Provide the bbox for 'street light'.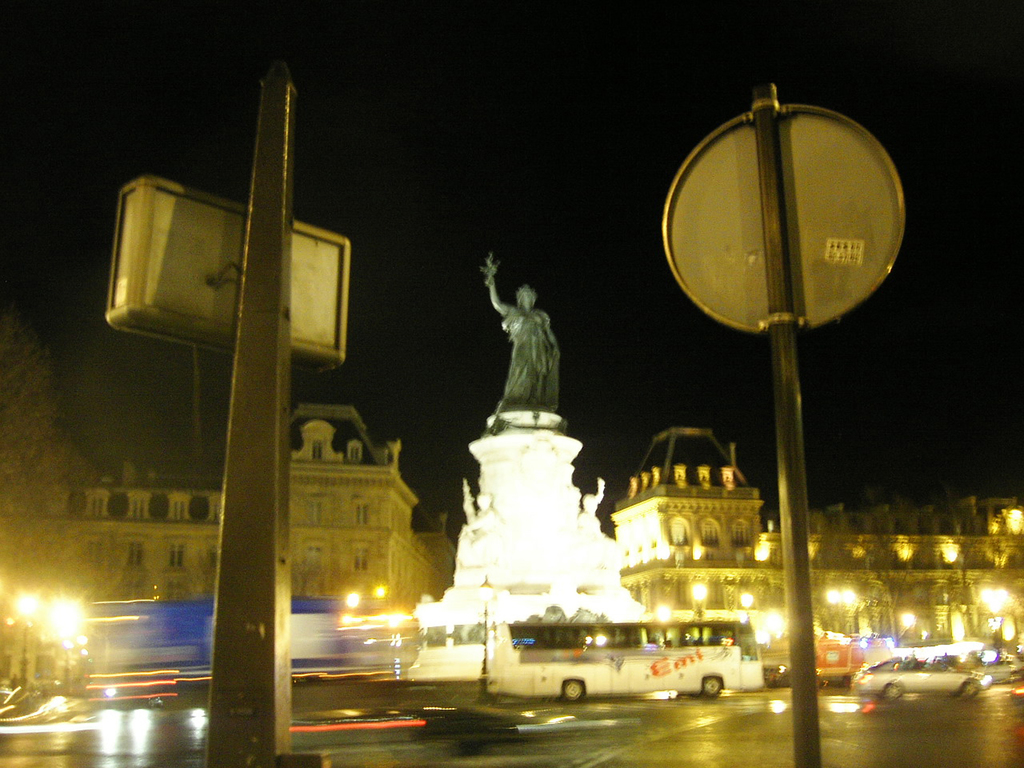
(36, 596, 88, 697).
